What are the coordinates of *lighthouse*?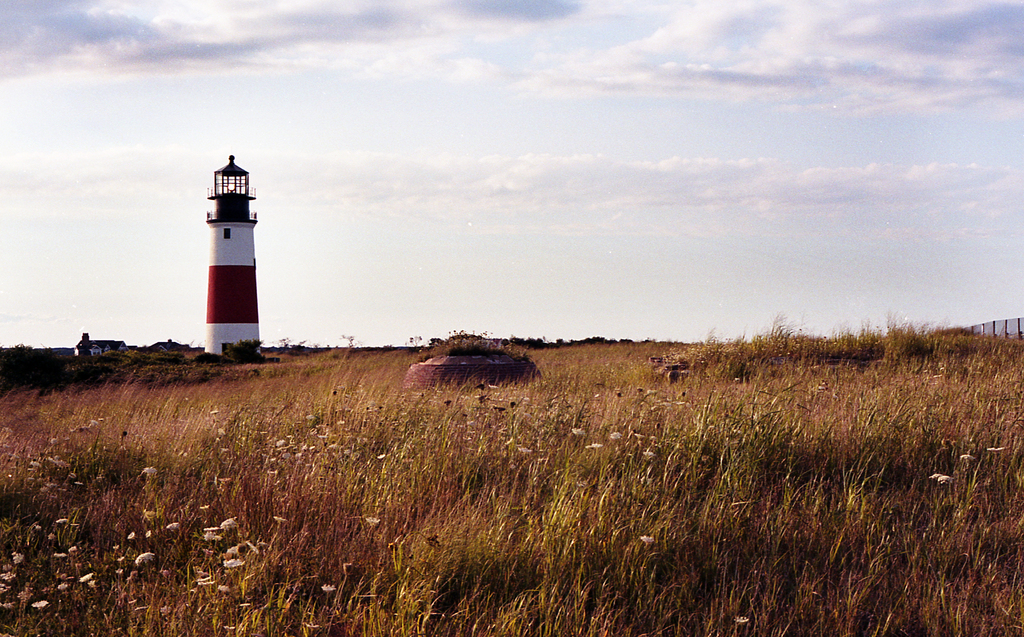
(202,154,256,364).
